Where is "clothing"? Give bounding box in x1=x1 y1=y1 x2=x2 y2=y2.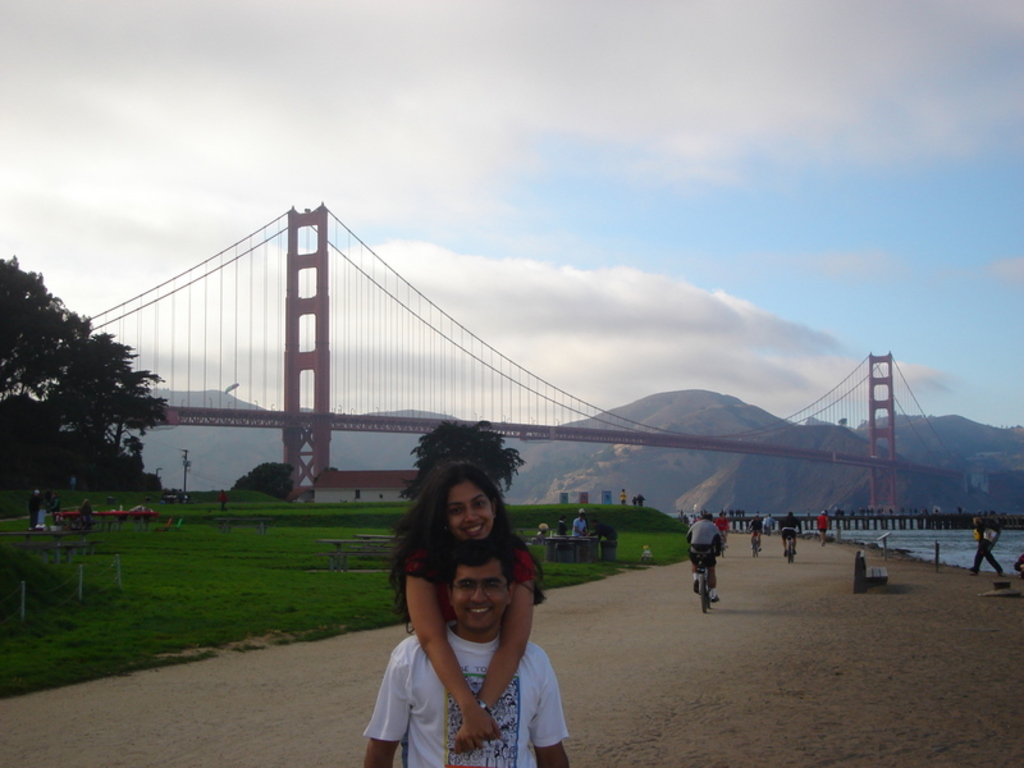
x1=975 y1=520 x2=1005 y2=575.
